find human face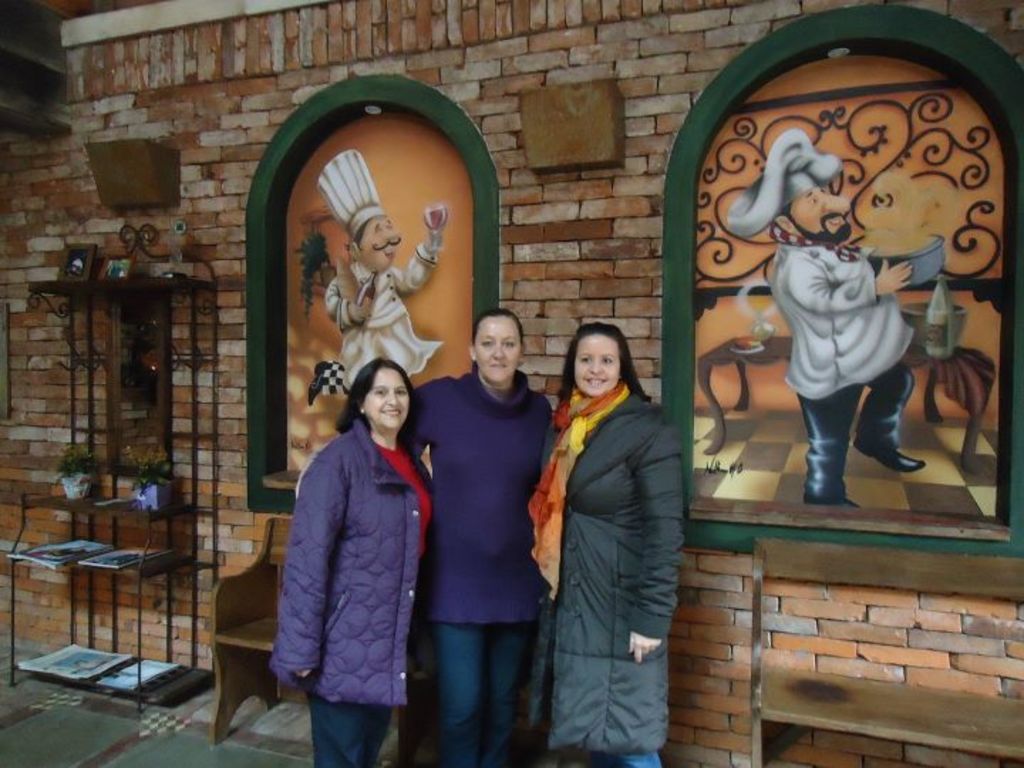
x1=468 y1=320 x2=522 y2=384
